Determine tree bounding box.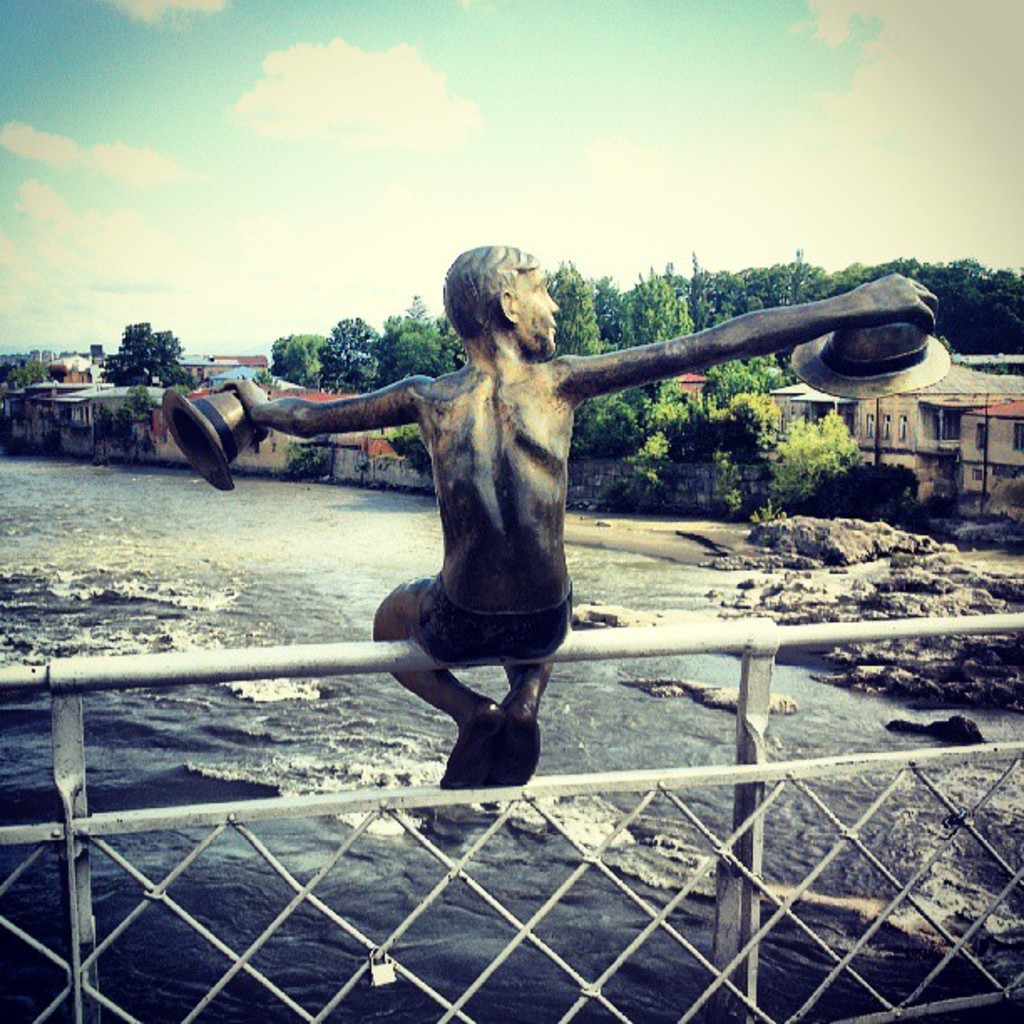
Determined: detection(318, 310, 373, 388).
